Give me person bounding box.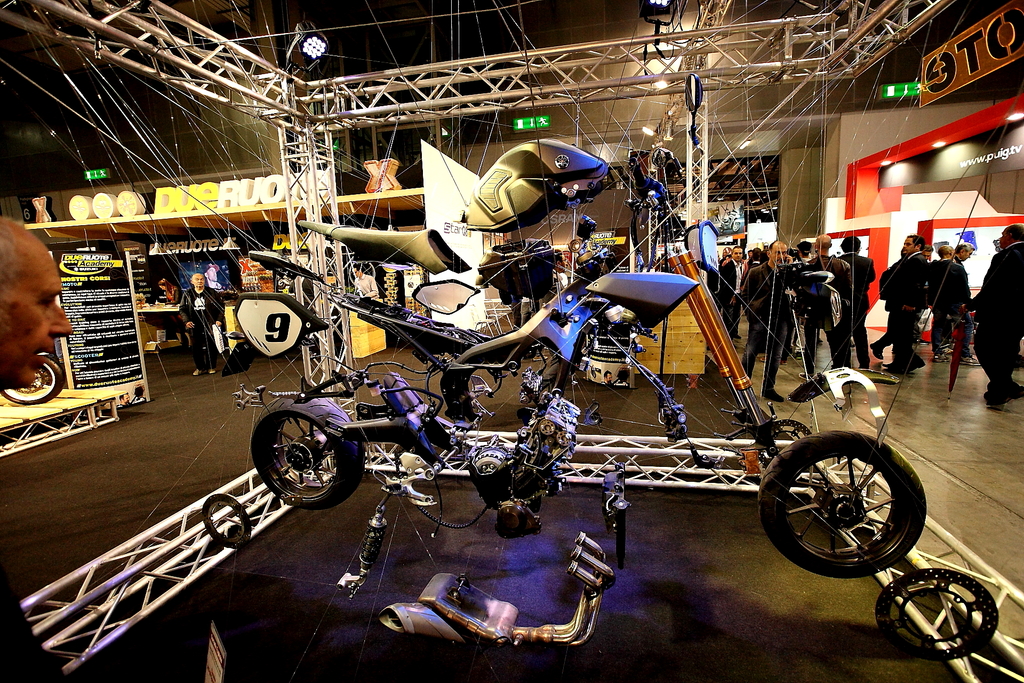
(511,295,520,331).
